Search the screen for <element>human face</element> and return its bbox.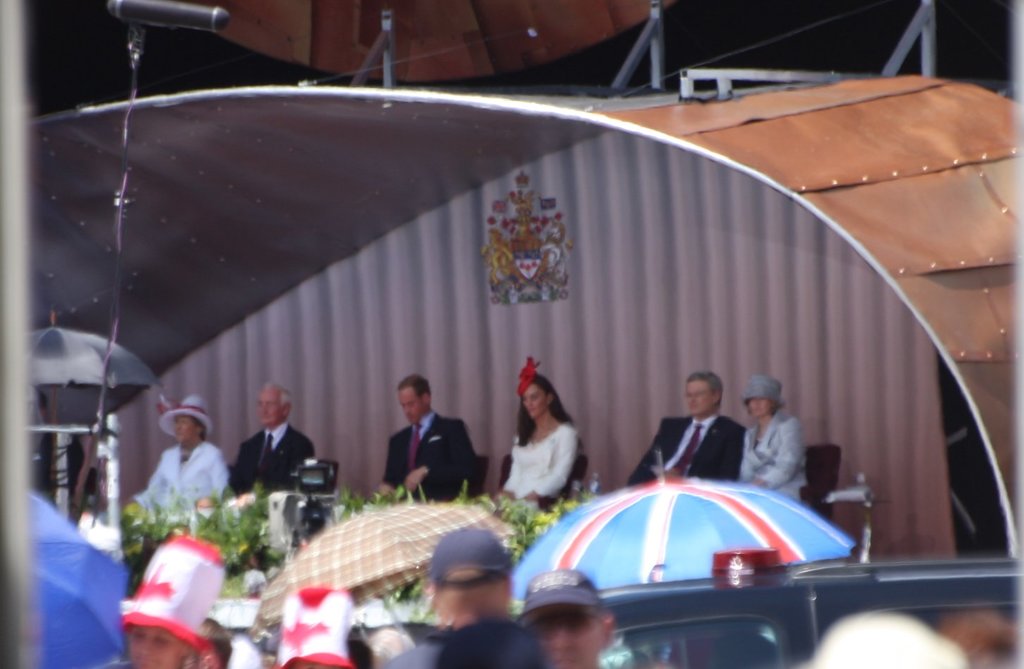
Found: box(521, 386, 545, 417).
